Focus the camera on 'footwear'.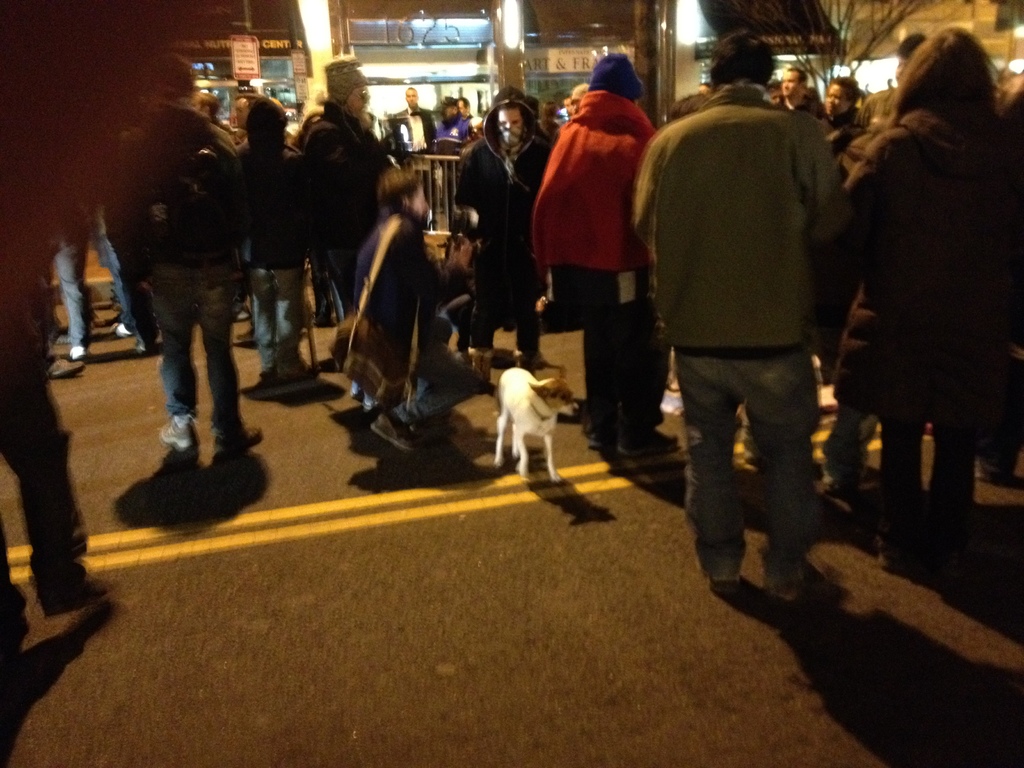
Focus region: (116, 324, 134, 338).
